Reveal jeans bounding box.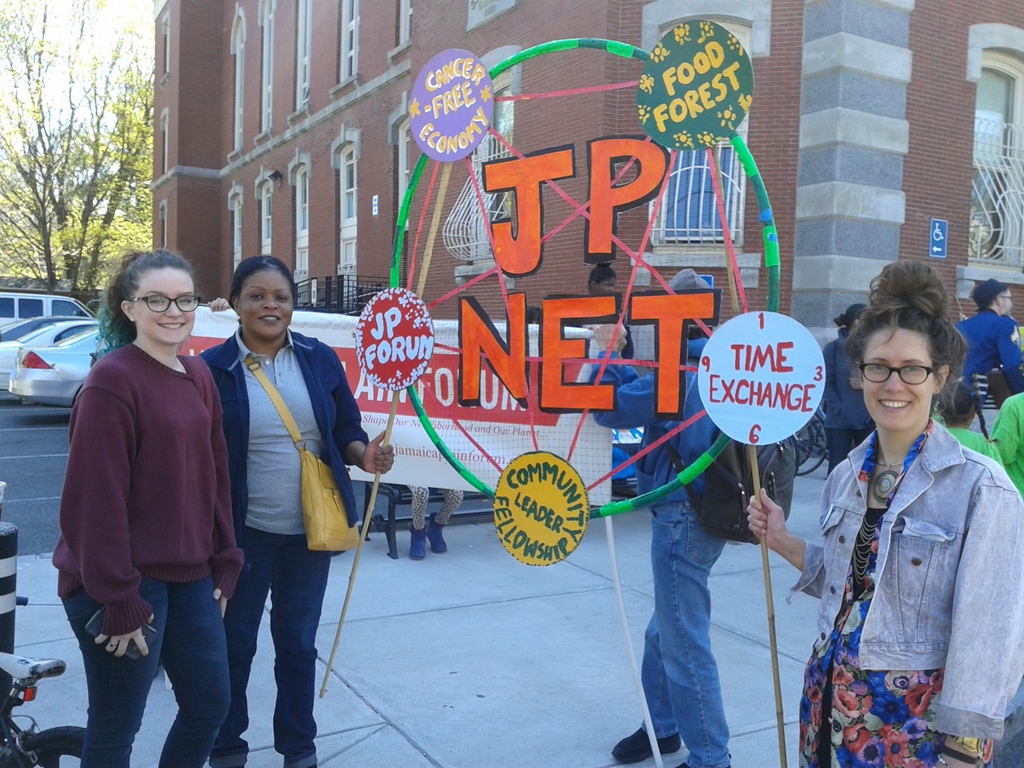
Revealed: box(69, 572, 241, 755).
